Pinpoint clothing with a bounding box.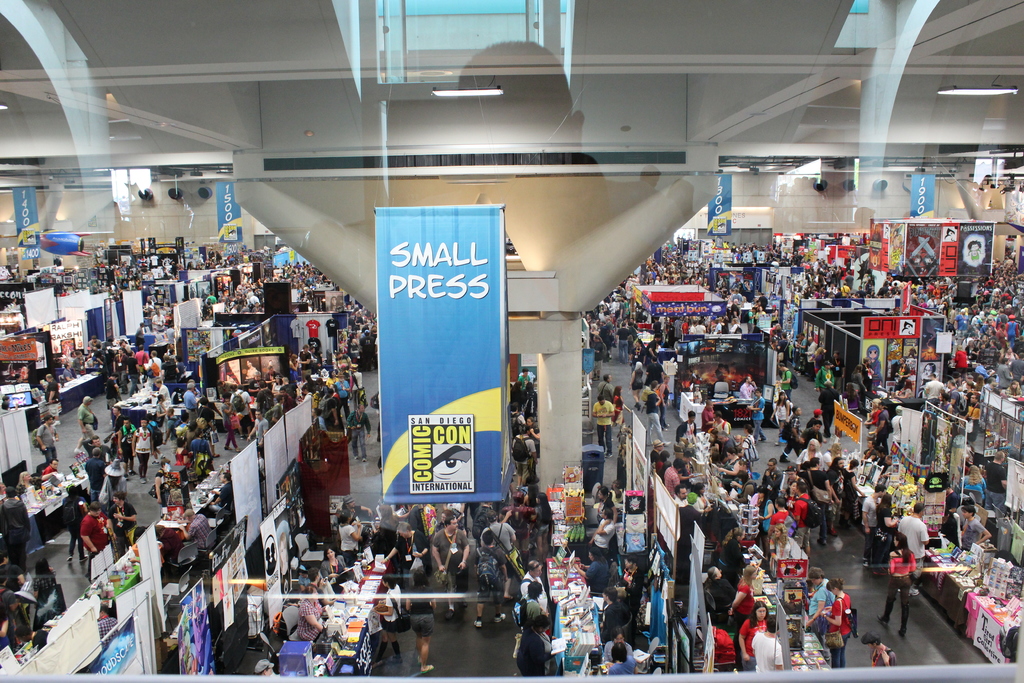
x1=586, y1=557, x2=612, y2=589.
